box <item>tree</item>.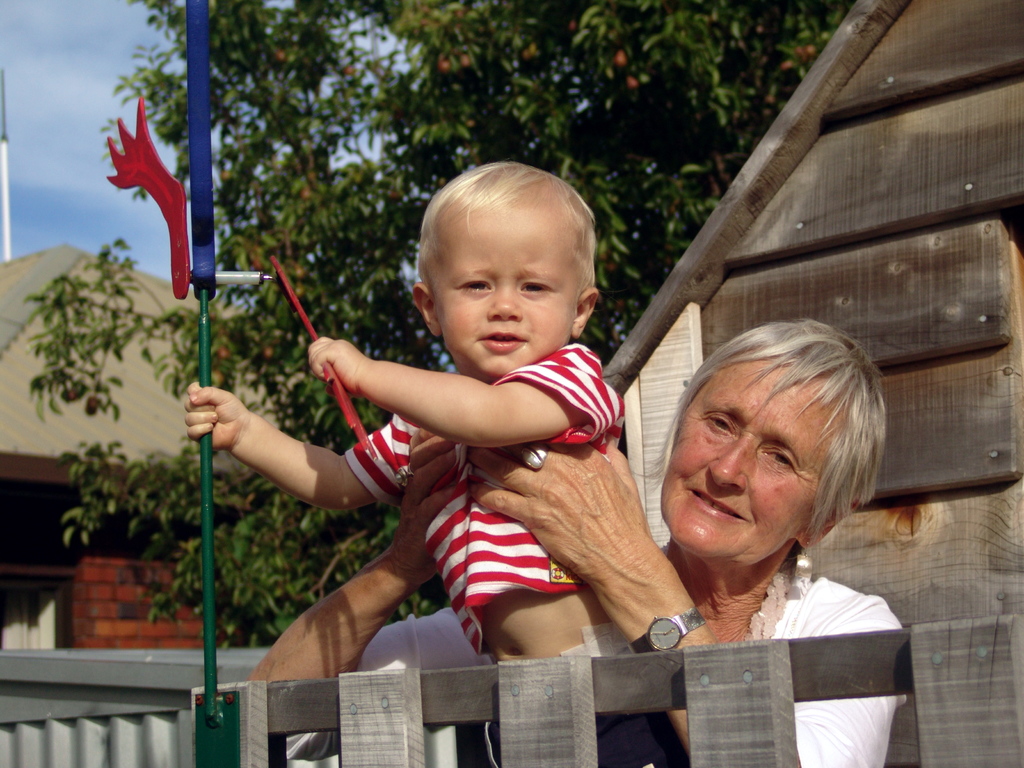
<region>34, 5, 849, 641</region>.
